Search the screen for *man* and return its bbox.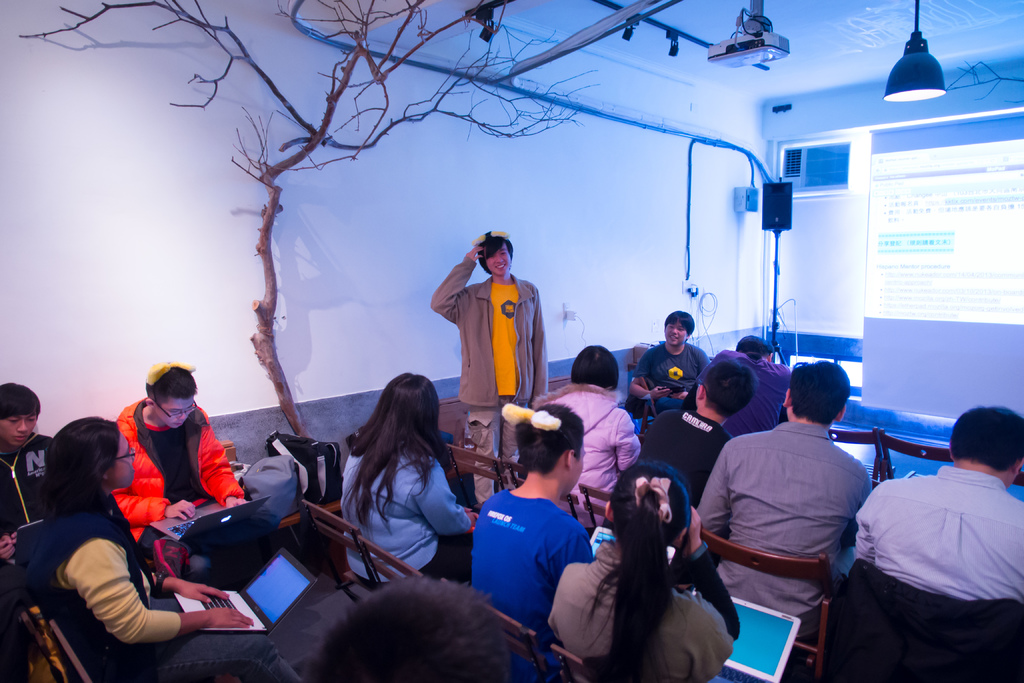
Found: l=720, t=331, r=797, b=440.
